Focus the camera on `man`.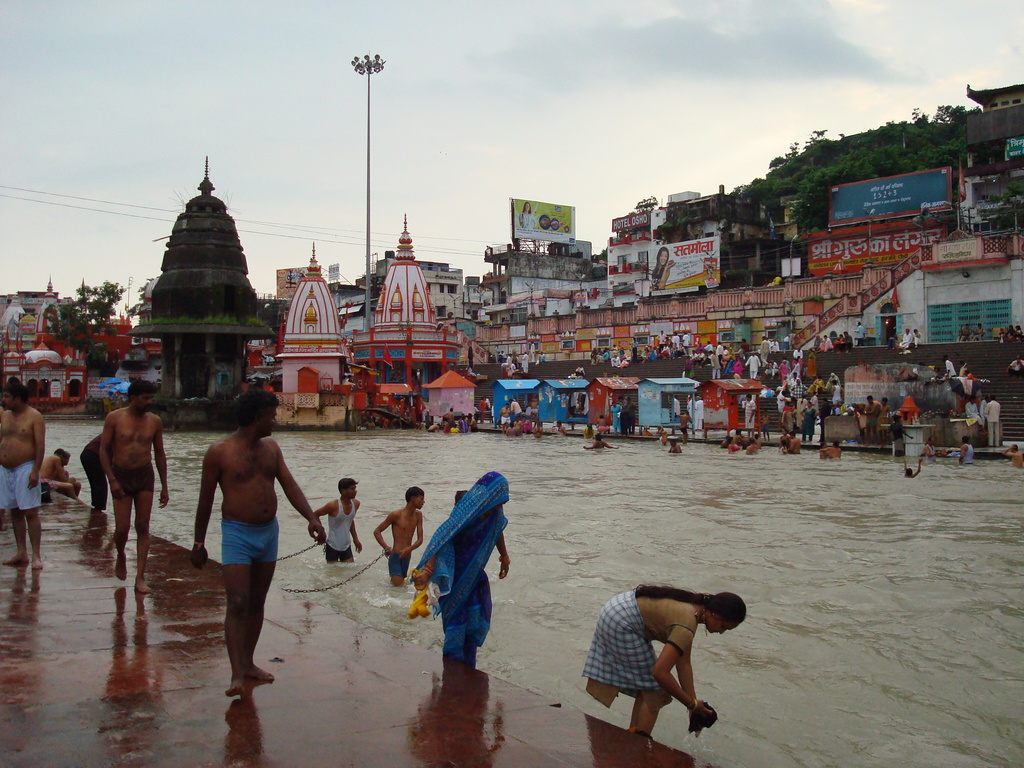
Focus region: {"x1": 577, "y1": 366, "x2": 583, "y2": 372}.
